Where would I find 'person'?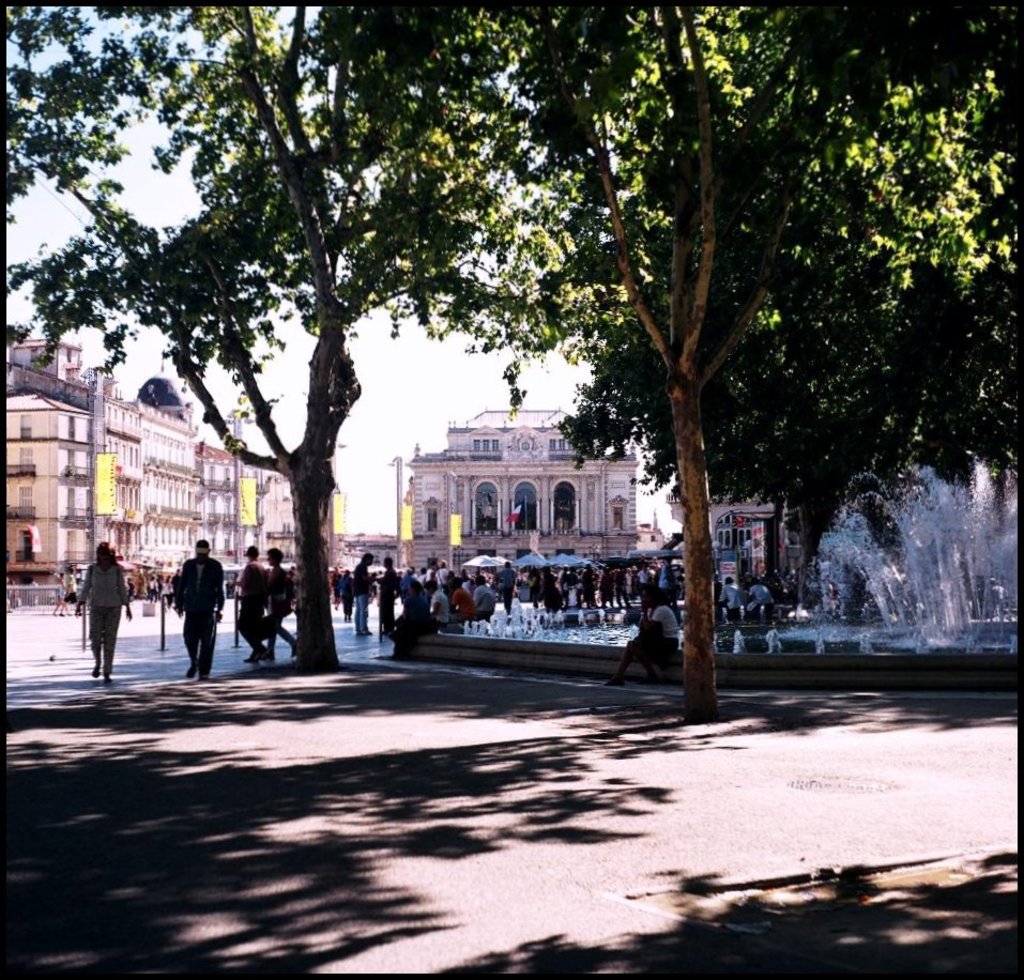
At bbox=[57, 561, 70, 614].
